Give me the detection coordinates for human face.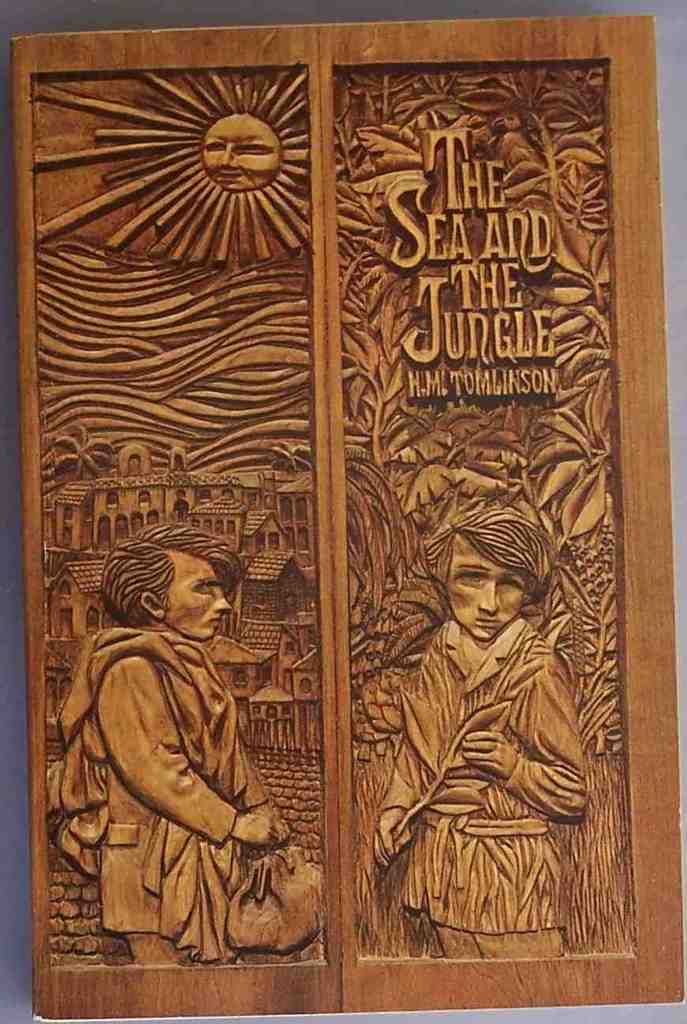
l=163, t=555, r=230, b=640.
